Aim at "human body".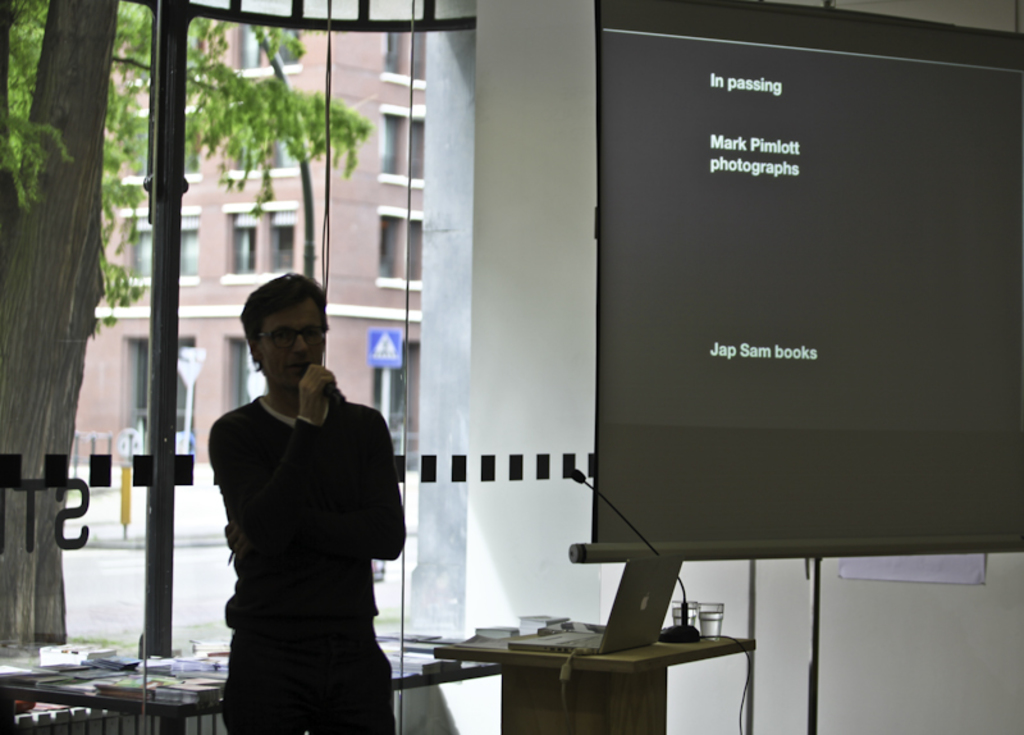
Aimed at <bbox>204, 270, 410, 734</bbox>.
